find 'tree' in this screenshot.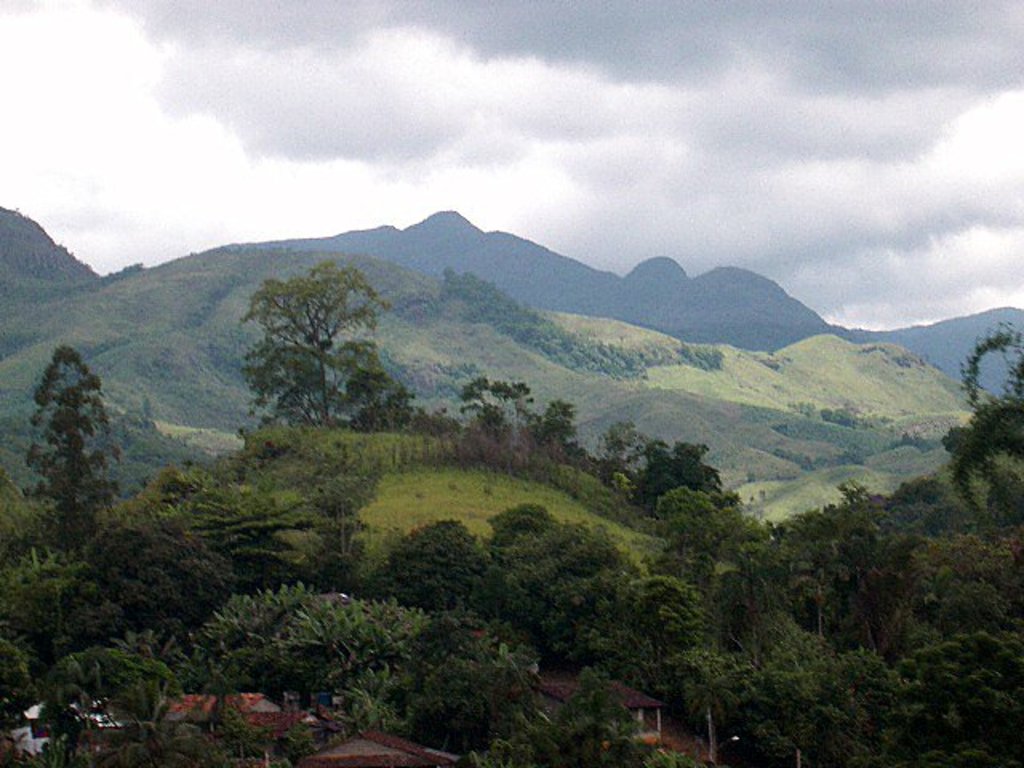
The bounding box for 'tree' is [762,674,832,766].
